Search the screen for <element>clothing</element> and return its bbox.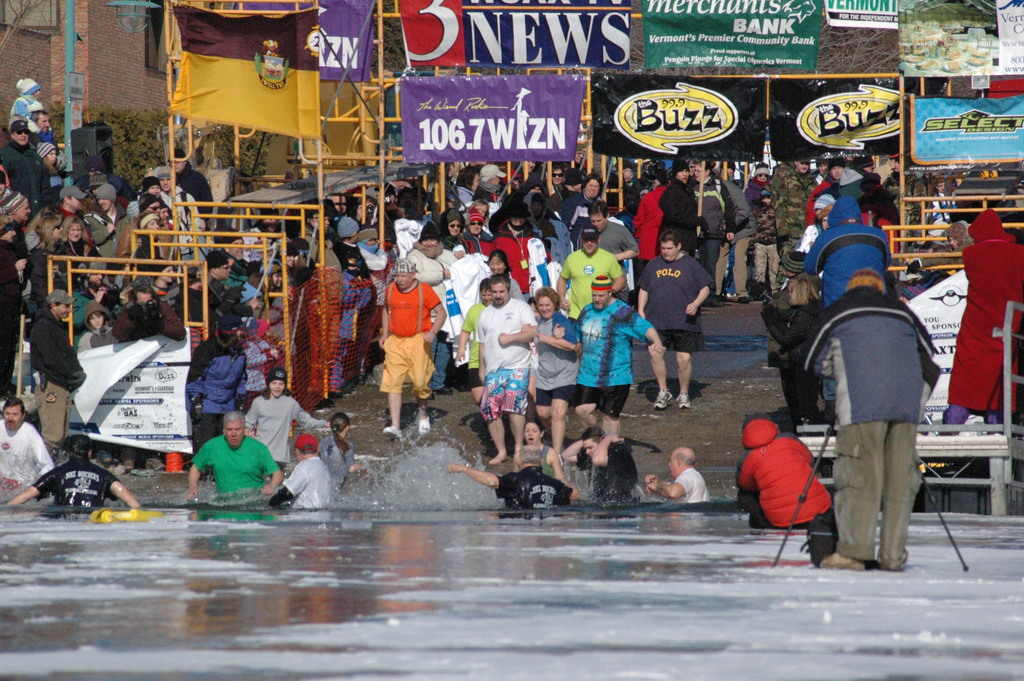
Found: [543,176,588,250].
